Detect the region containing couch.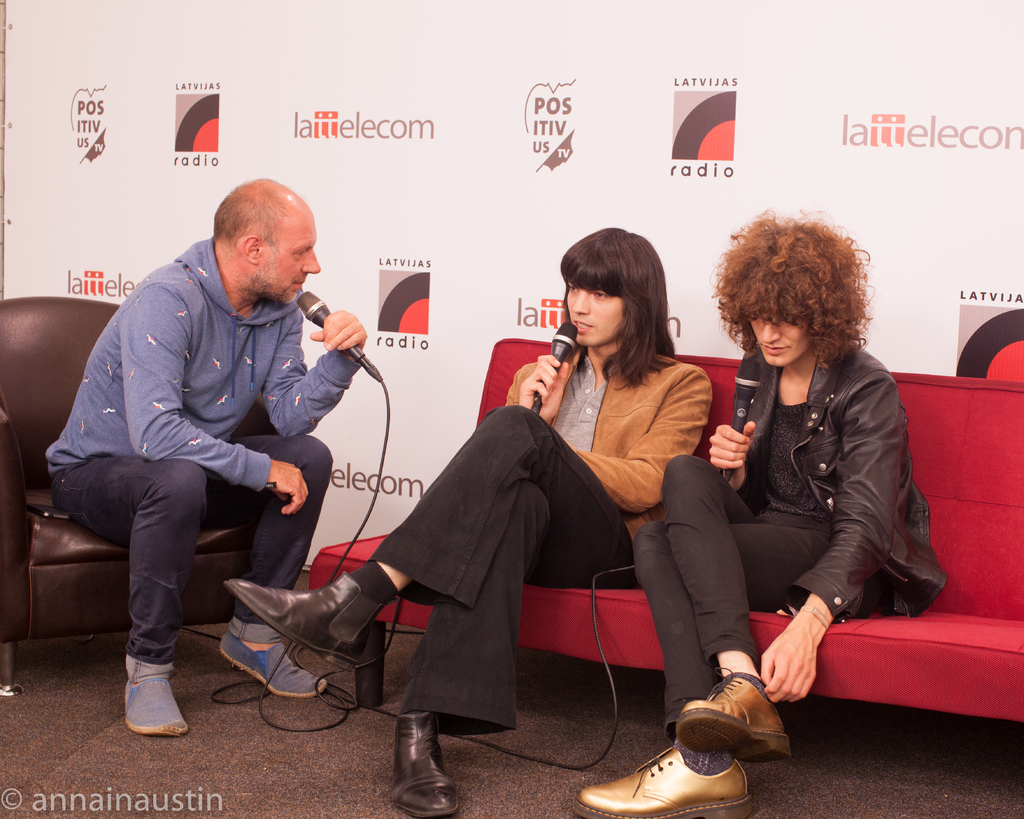
312:340:1023:728.
